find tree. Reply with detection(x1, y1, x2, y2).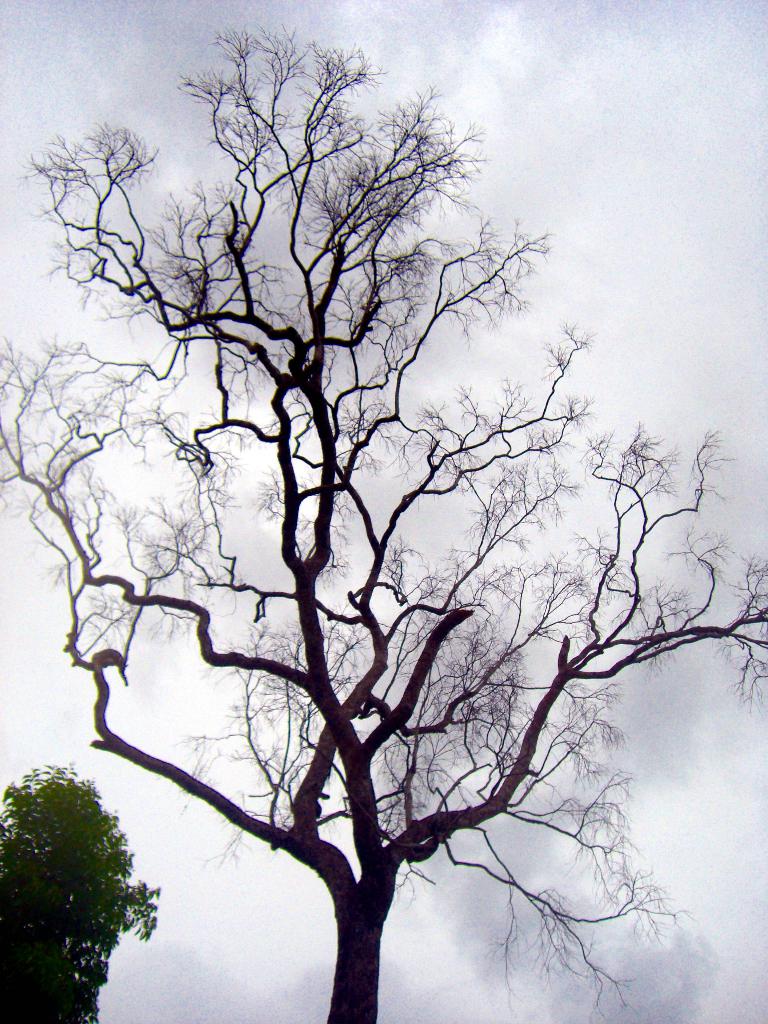
detection(0, 758, 168, 1023).
